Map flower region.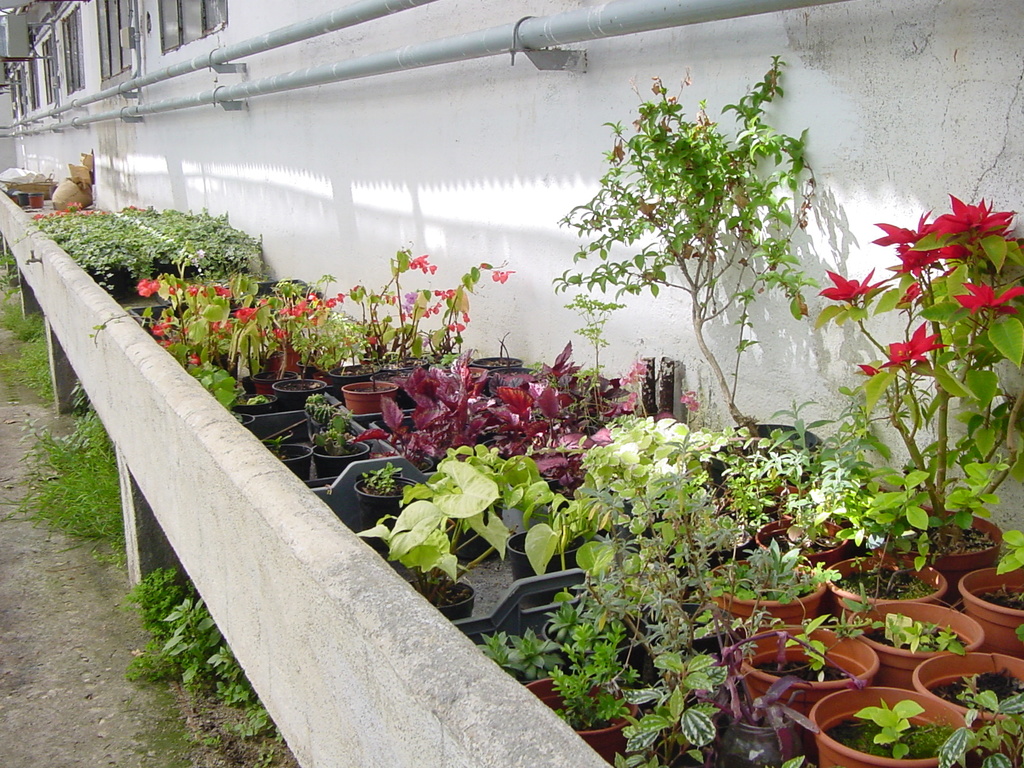
Mapped to box=[902, 188, 1009, 274].
